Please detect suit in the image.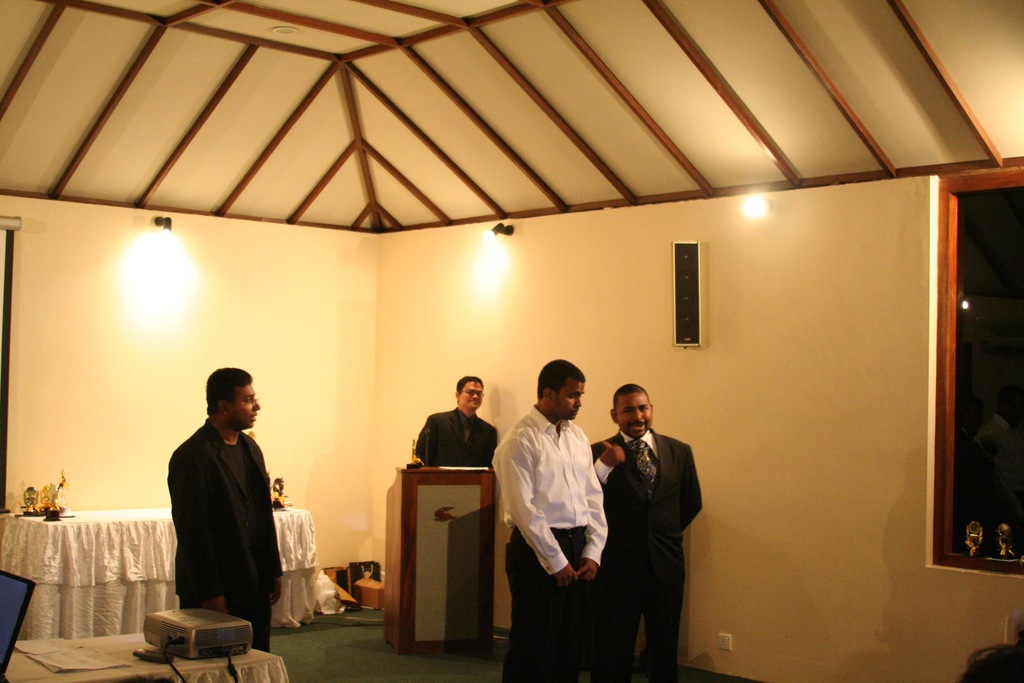
414, 405, 497, 466.
